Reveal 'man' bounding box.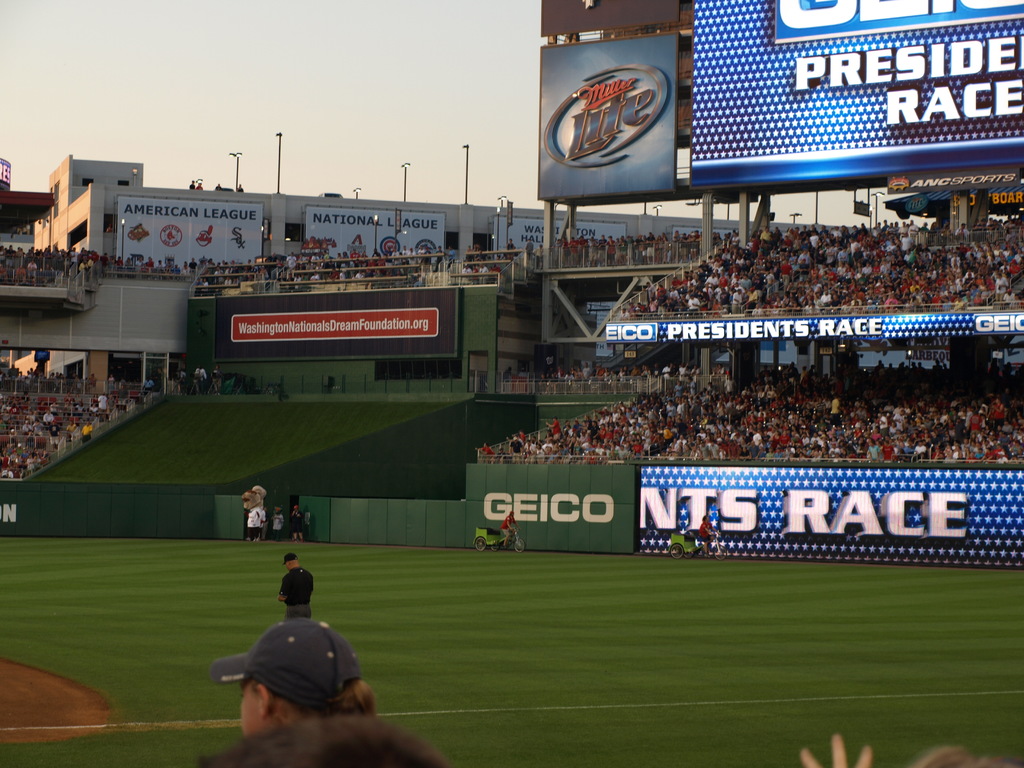
Revealed: bbox=[287, 503, 310, 541].
